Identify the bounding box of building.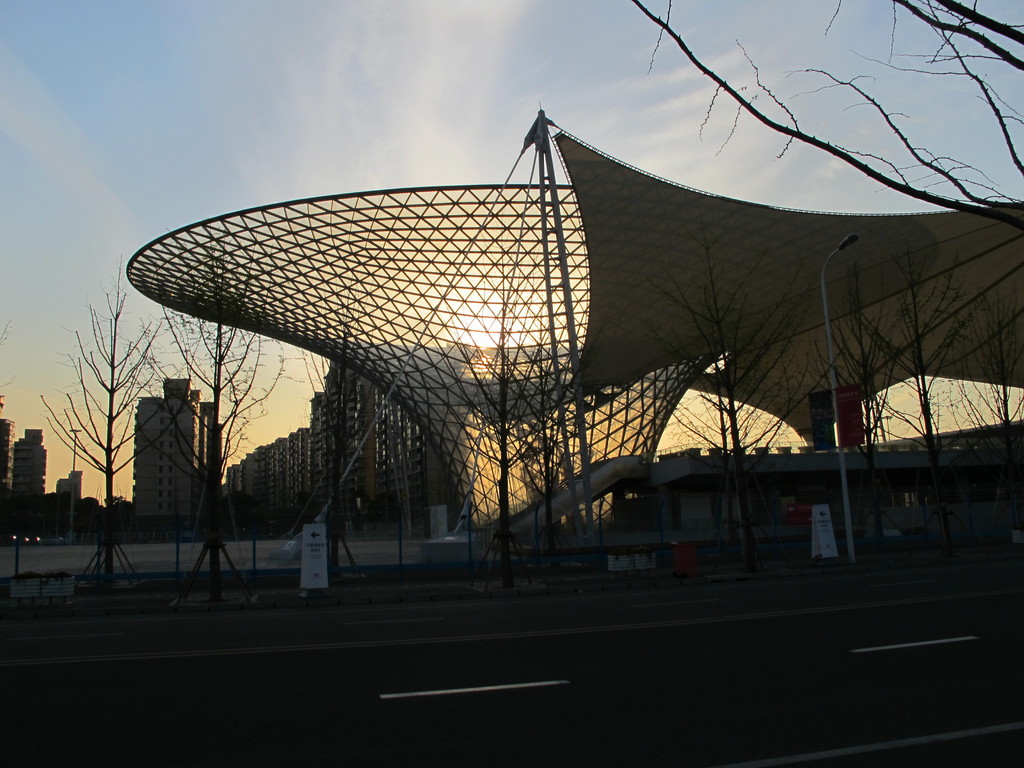
[left=54, top=470, right=80, bottom=495].
